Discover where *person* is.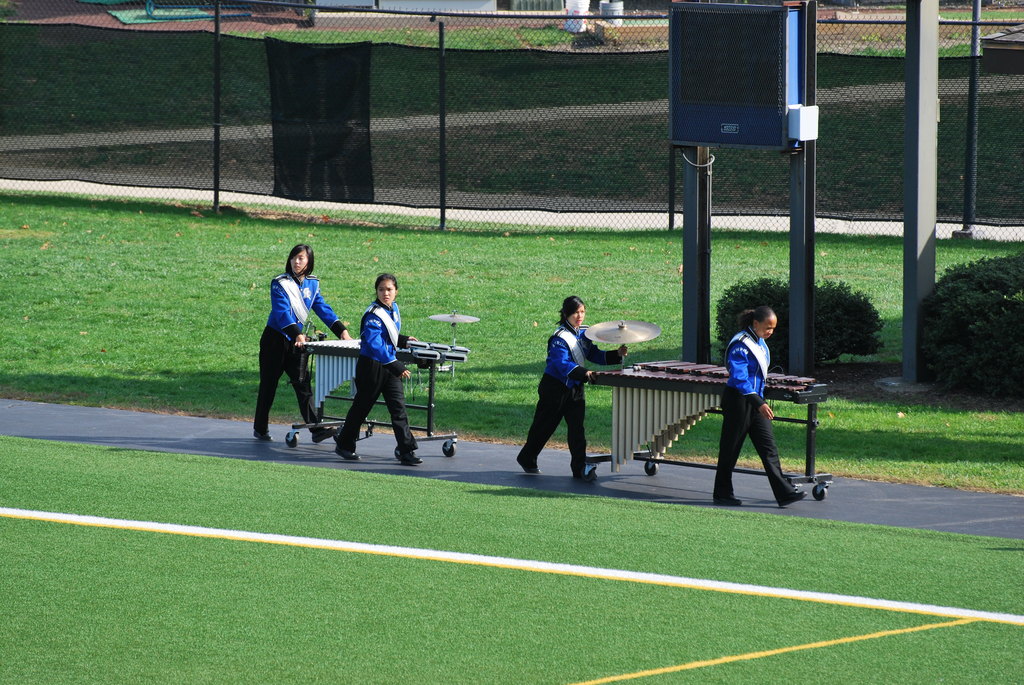
Discovered at locate(250, 243, 323, 441).
